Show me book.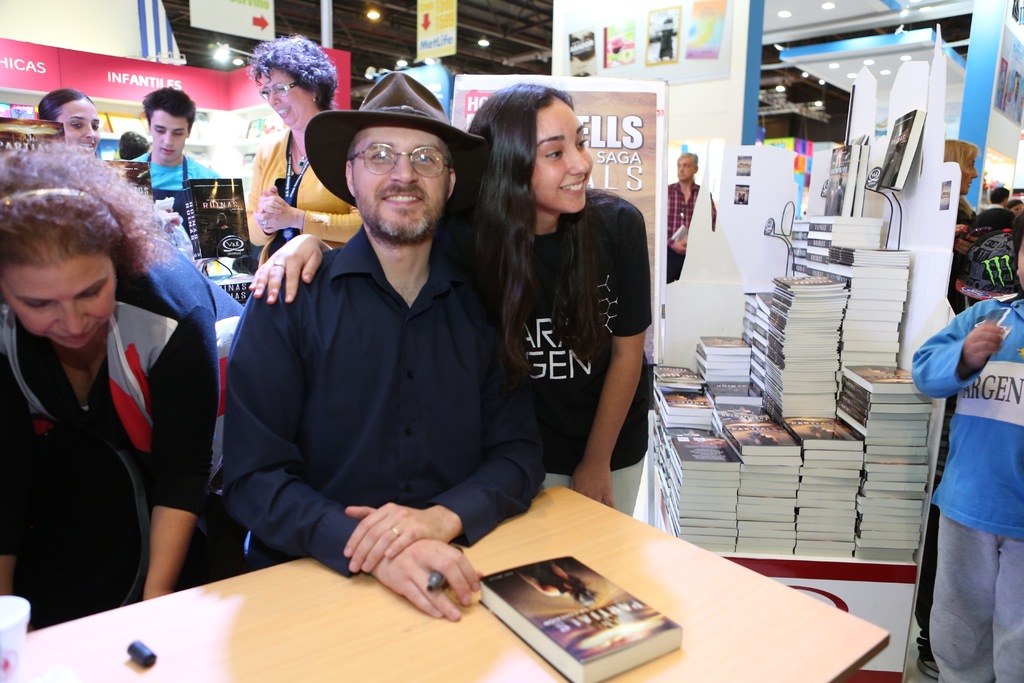
book is here: [184, 179, 252, 263].
